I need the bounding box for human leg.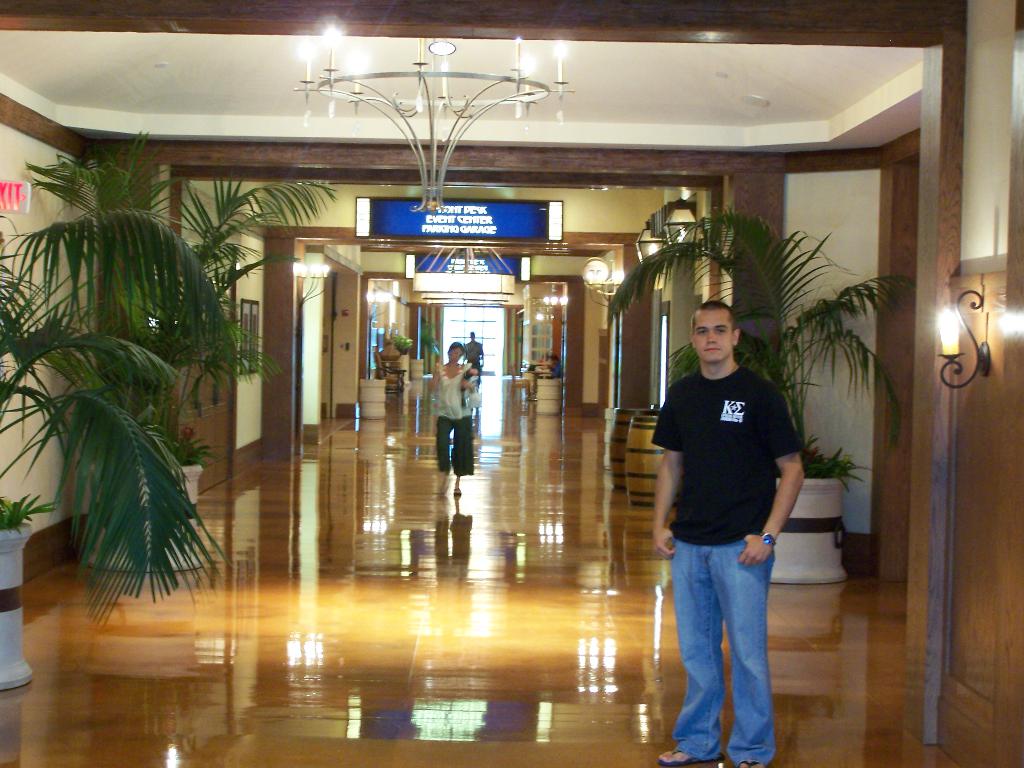
Here it is: <bbox>434, 430, 446, 499</bbox>.
